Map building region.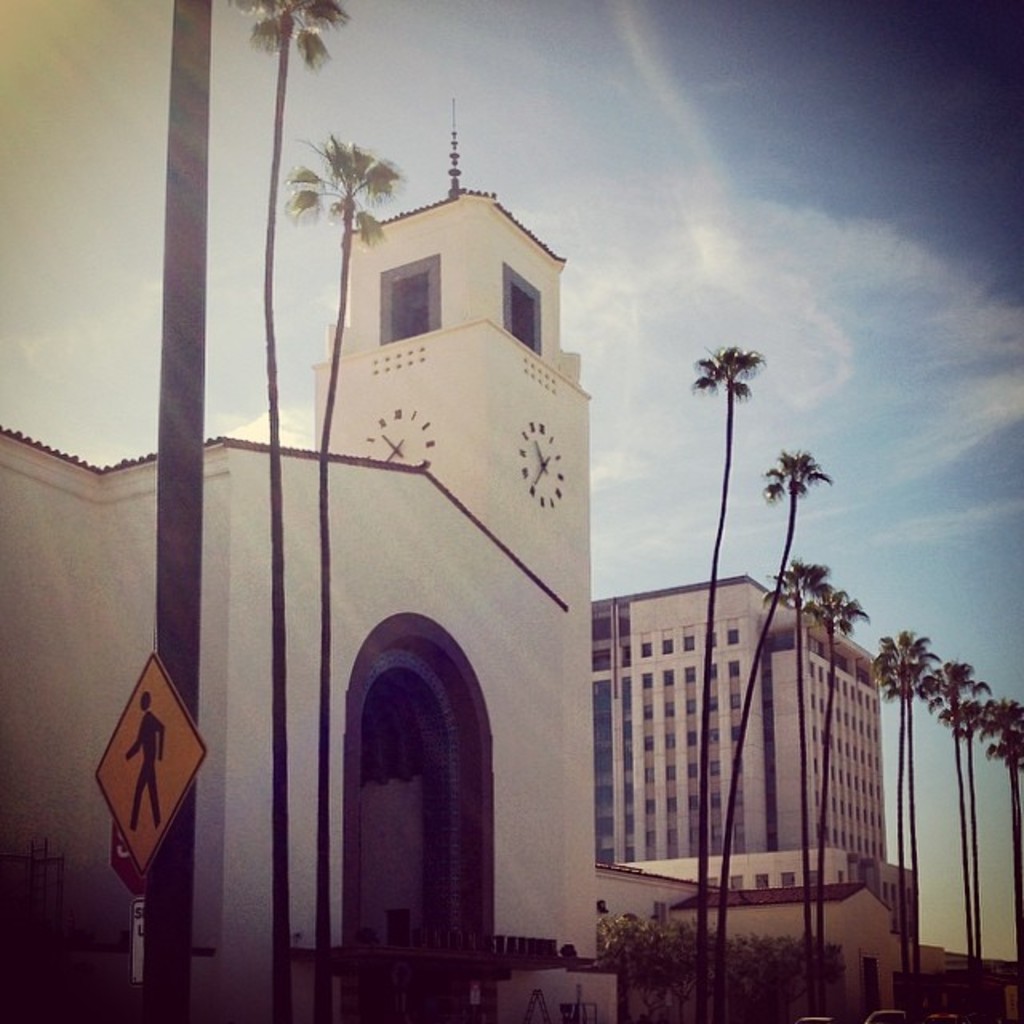
Mapped to 589, 568, 901, 867.
